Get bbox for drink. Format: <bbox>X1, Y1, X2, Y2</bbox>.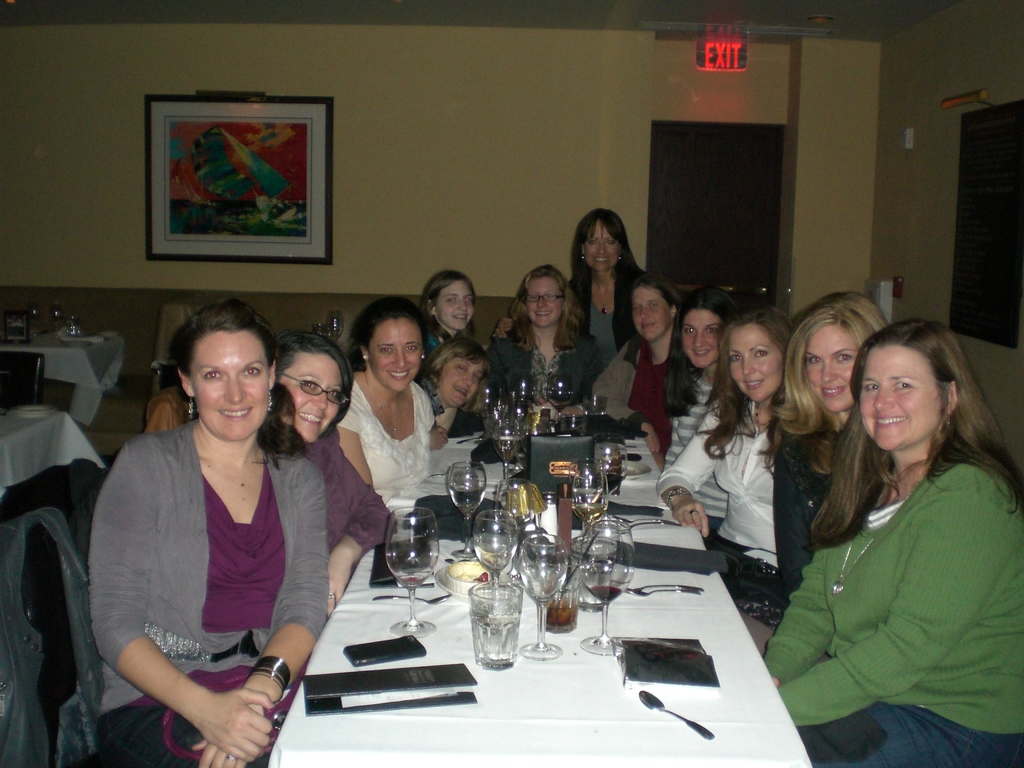
<bbox>607, 474, 625, 492</bbox>.
